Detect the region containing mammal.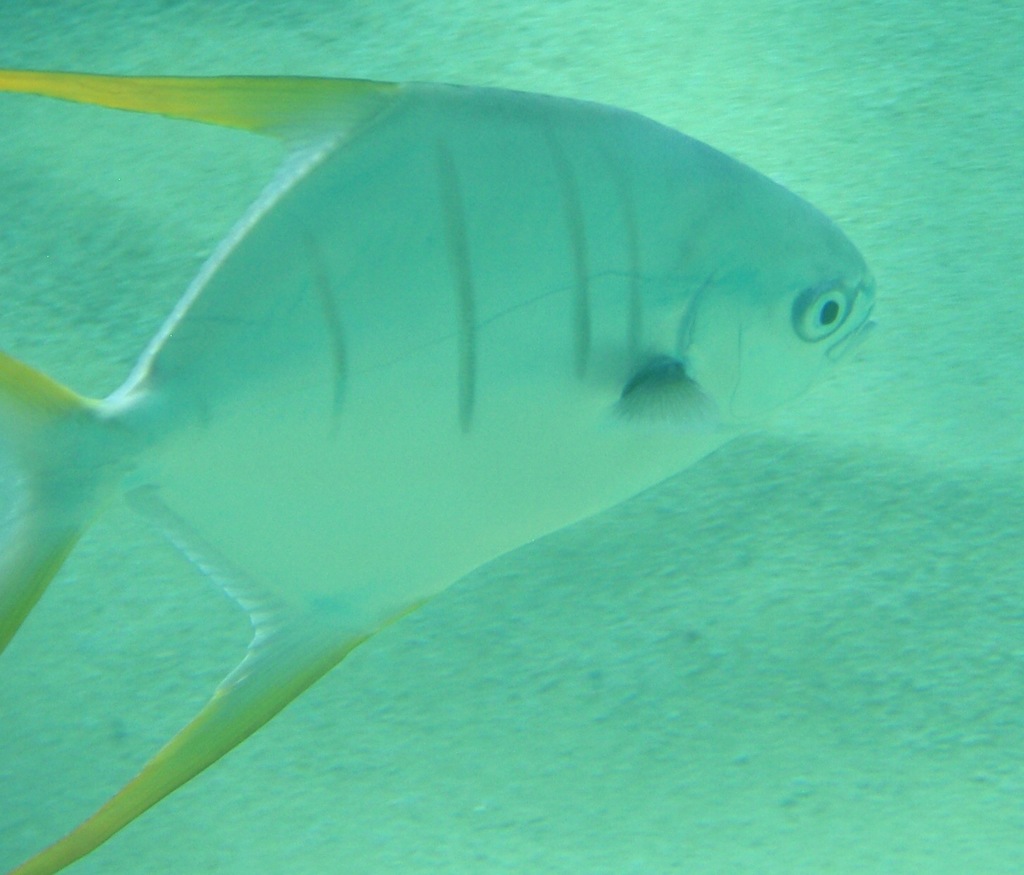
bbox=(33, 44, 898, 758).
